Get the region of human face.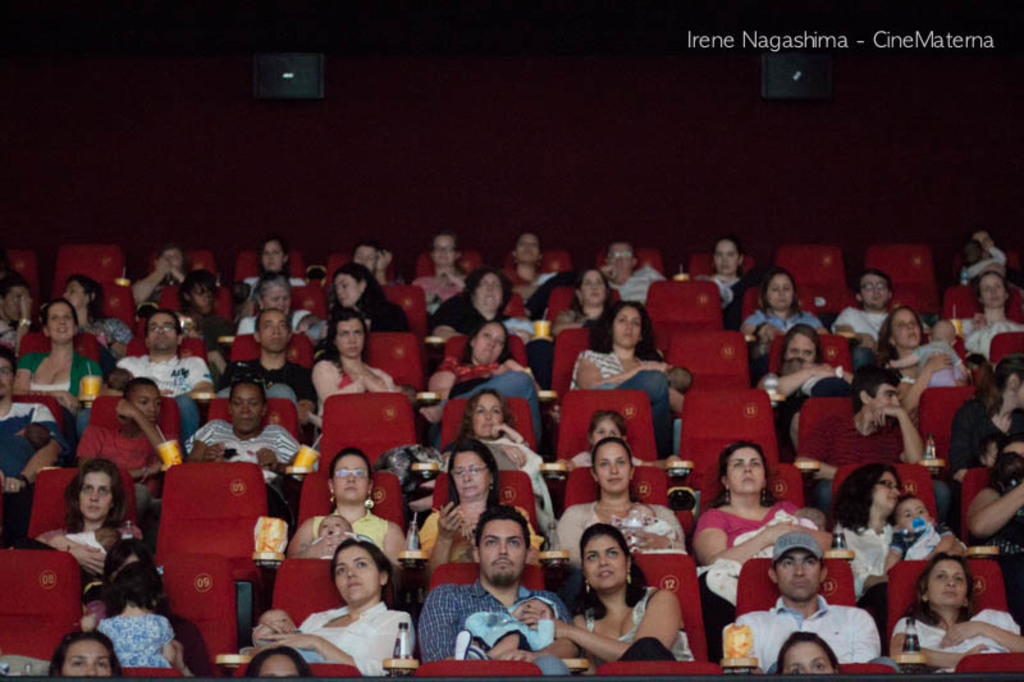
Rect(0, 361, 14, 395).
